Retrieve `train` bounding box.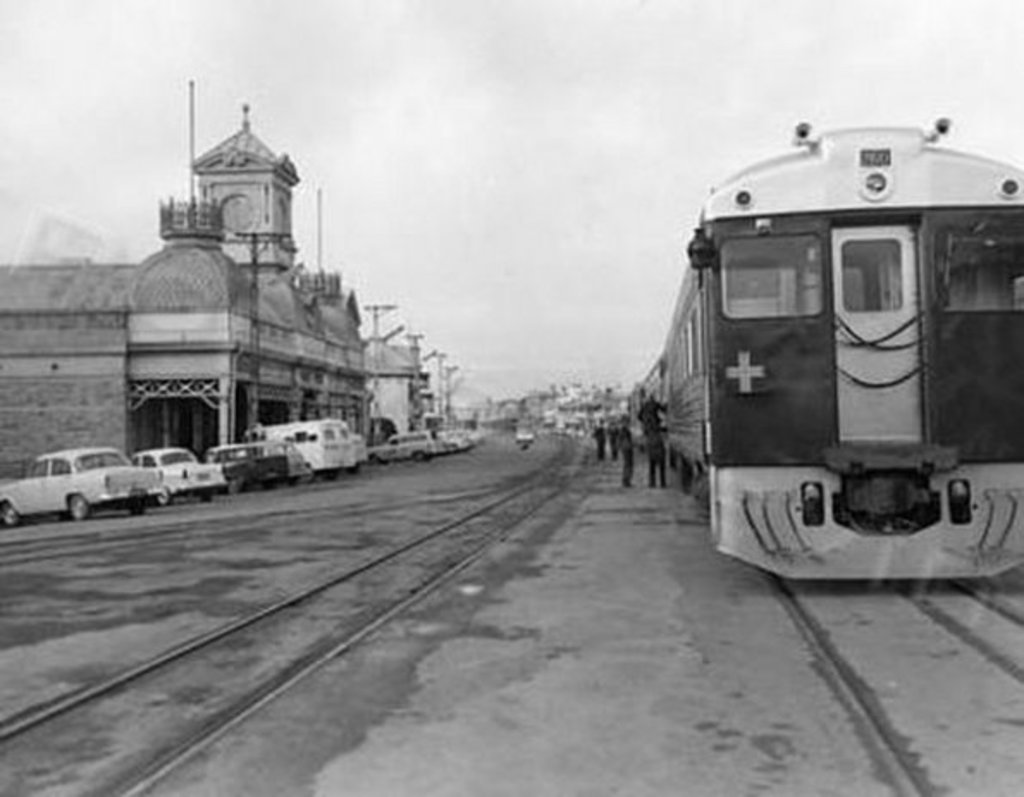
Bounding box: BBox(625, 114, 1022, 592).
